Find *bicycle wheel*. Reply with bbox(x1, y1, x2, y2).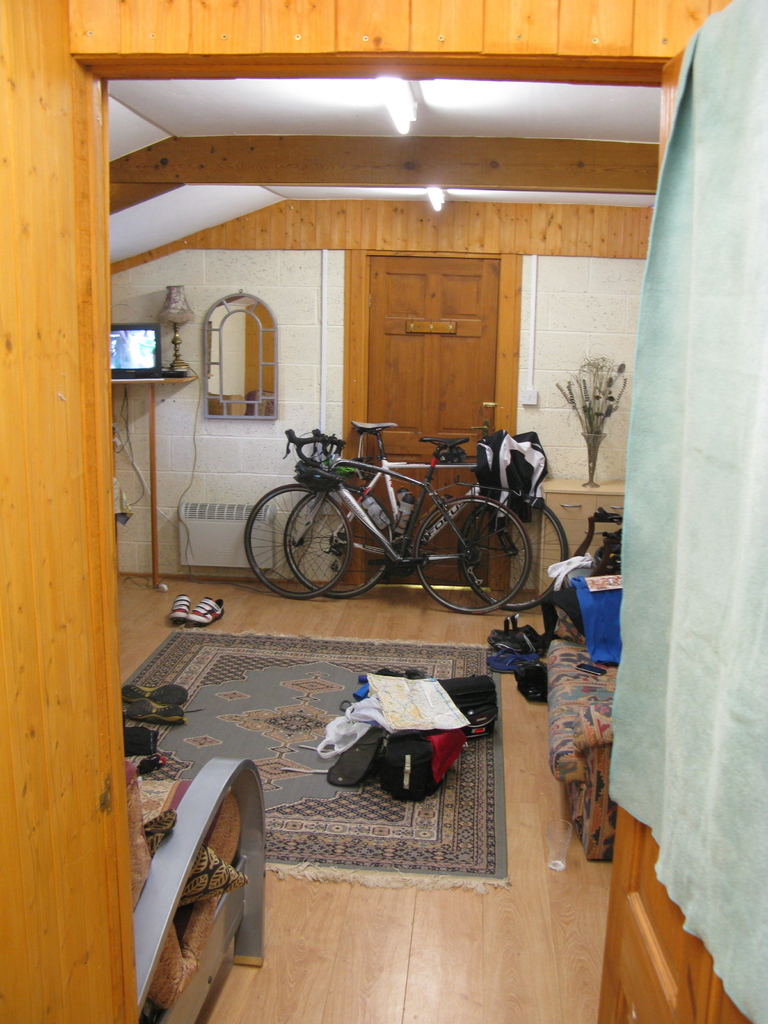
bbox(282, 486, 397, 594).
